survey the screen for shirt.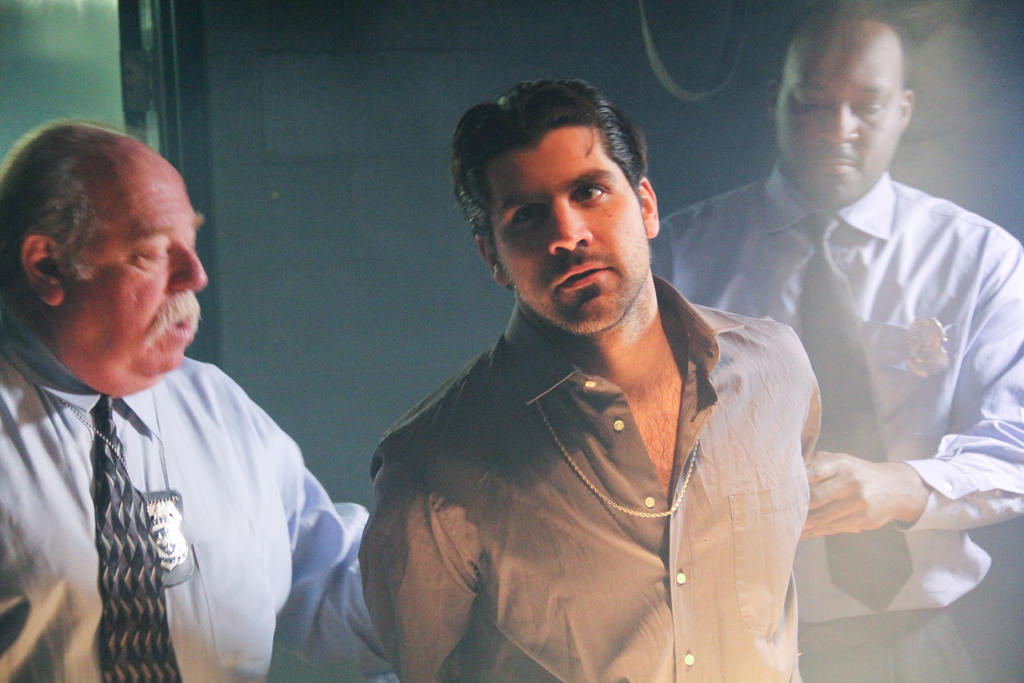
Survey found: 0/295/374/682.
